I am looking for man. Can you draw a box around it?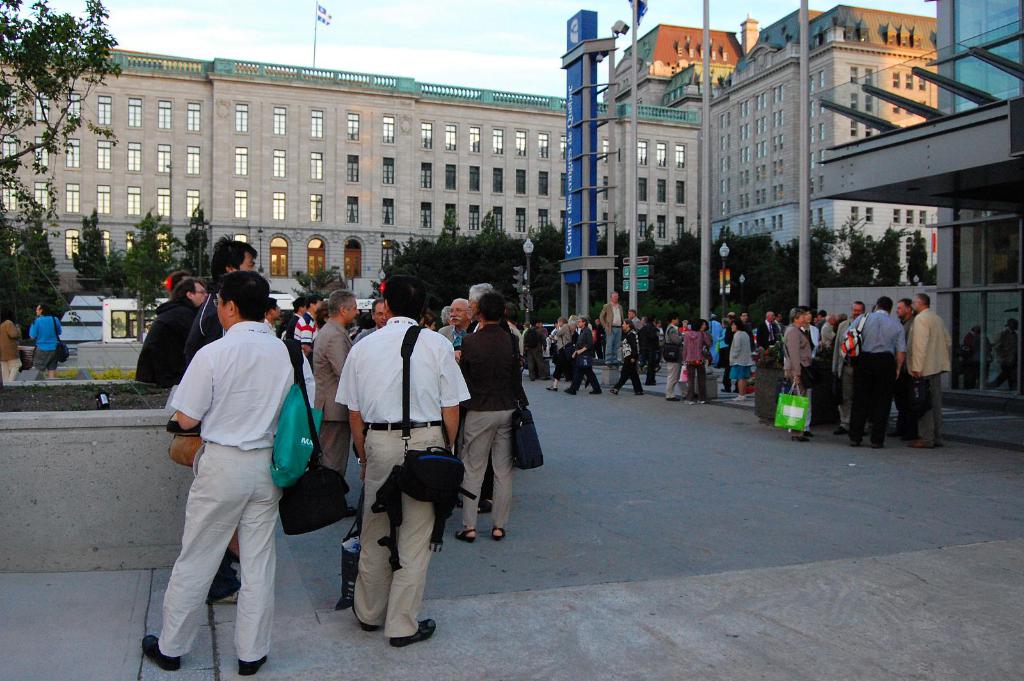
Sure, the bounding box is 601 289 627 369.
